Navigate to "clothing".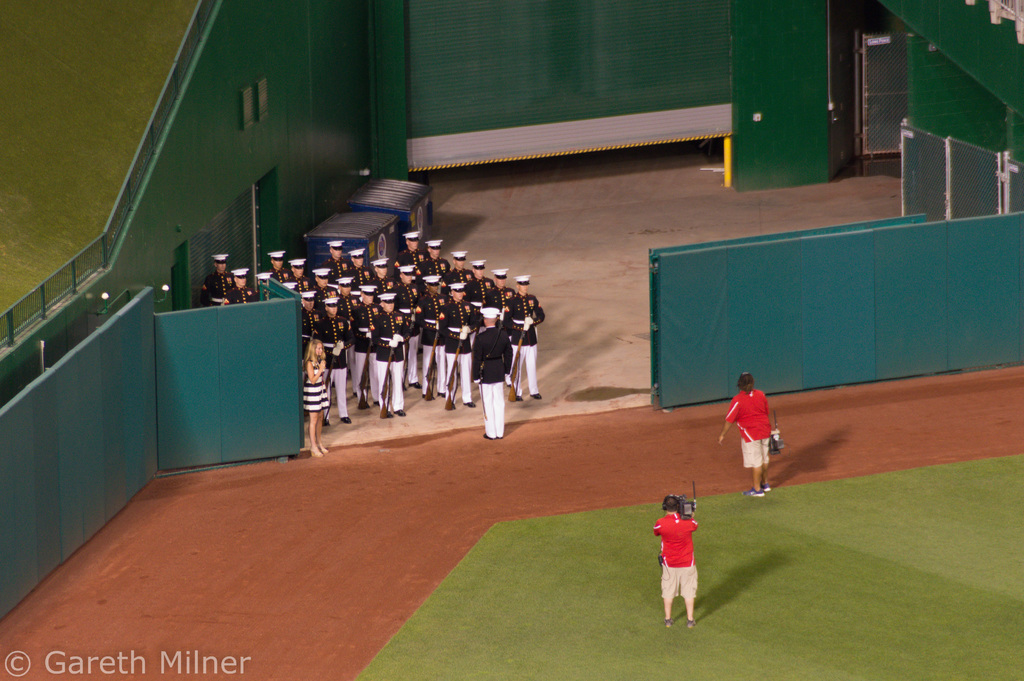
Navigation target: {"x1": 365, "y1": 267, "x2": 392, "y2": 291}.
